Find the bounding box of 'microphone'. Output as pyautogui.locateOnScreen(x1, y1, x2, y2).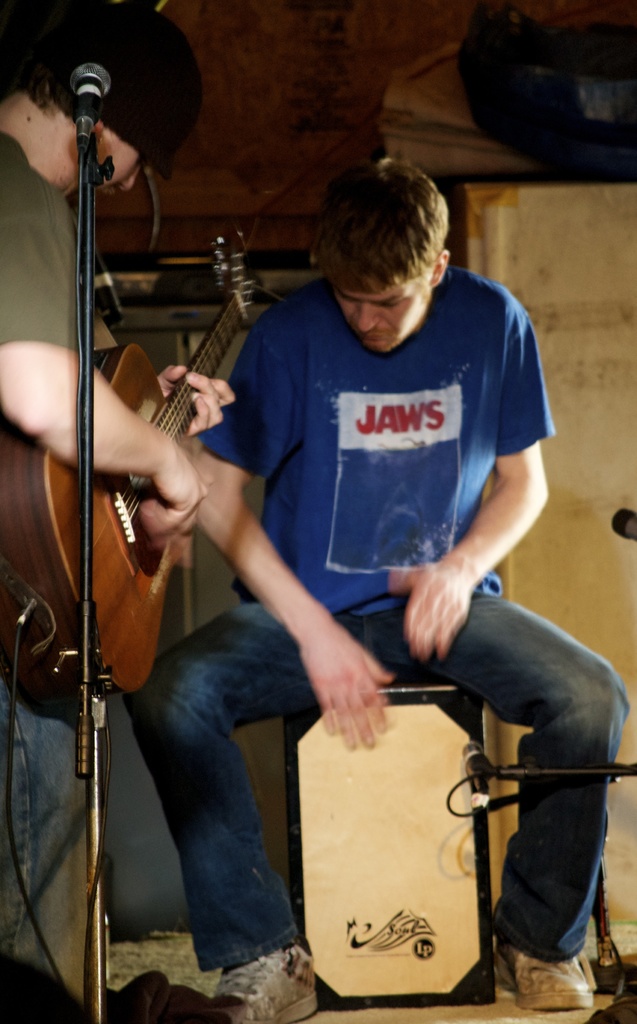
pyautogui.locateOnScreen(612, 502, 636, 545).
